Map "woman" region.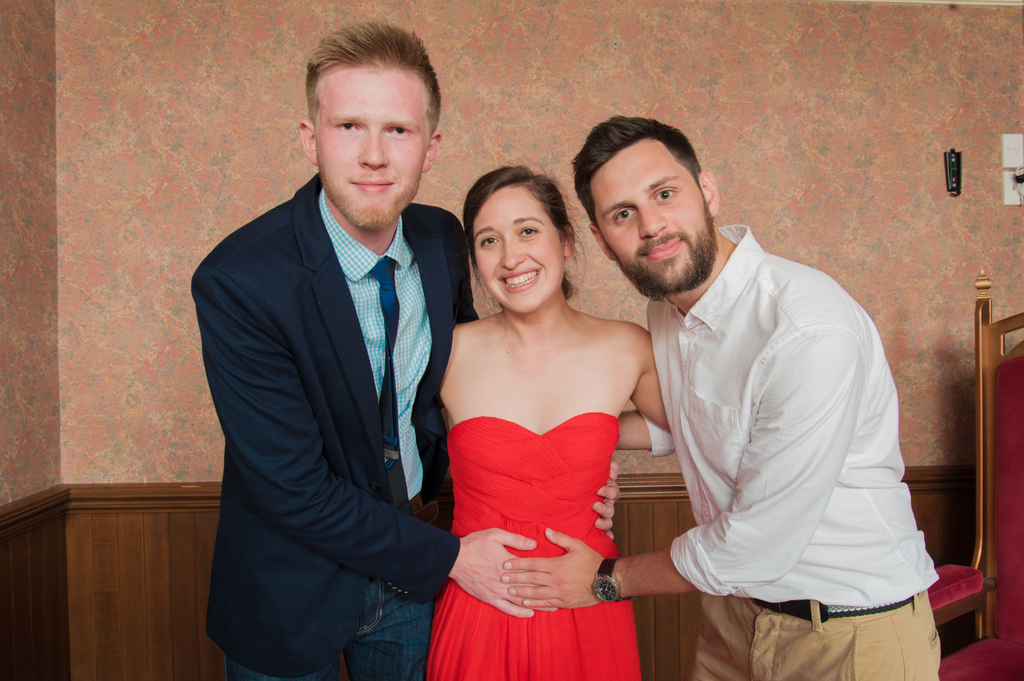
Mapped to (415,161,668,678).
